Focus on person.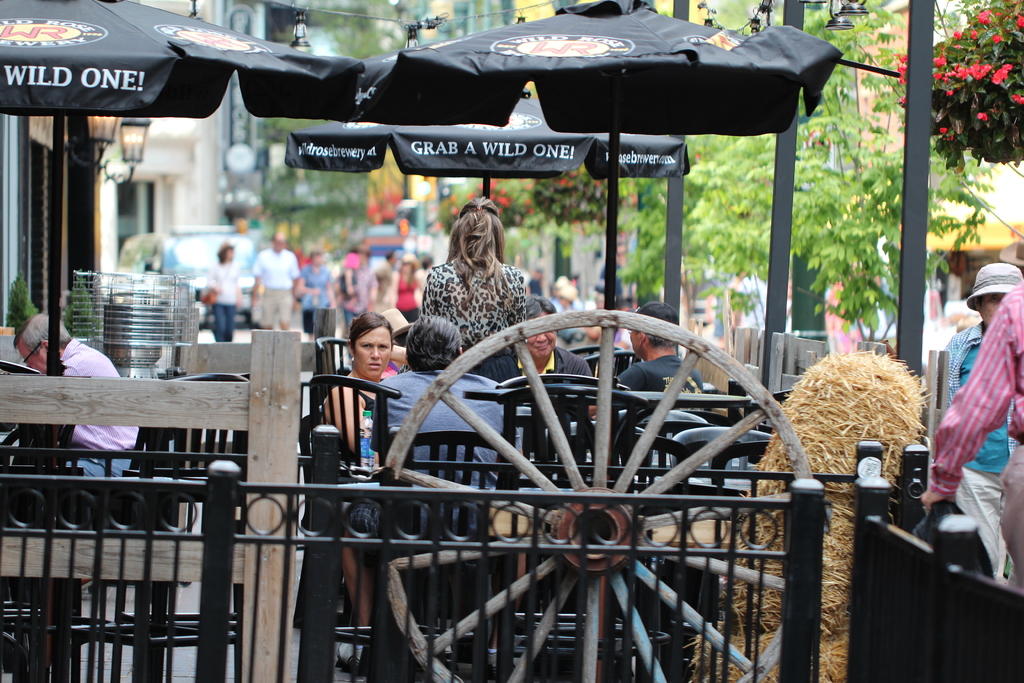
Focused at detection(922, 281, 1023, 586).
